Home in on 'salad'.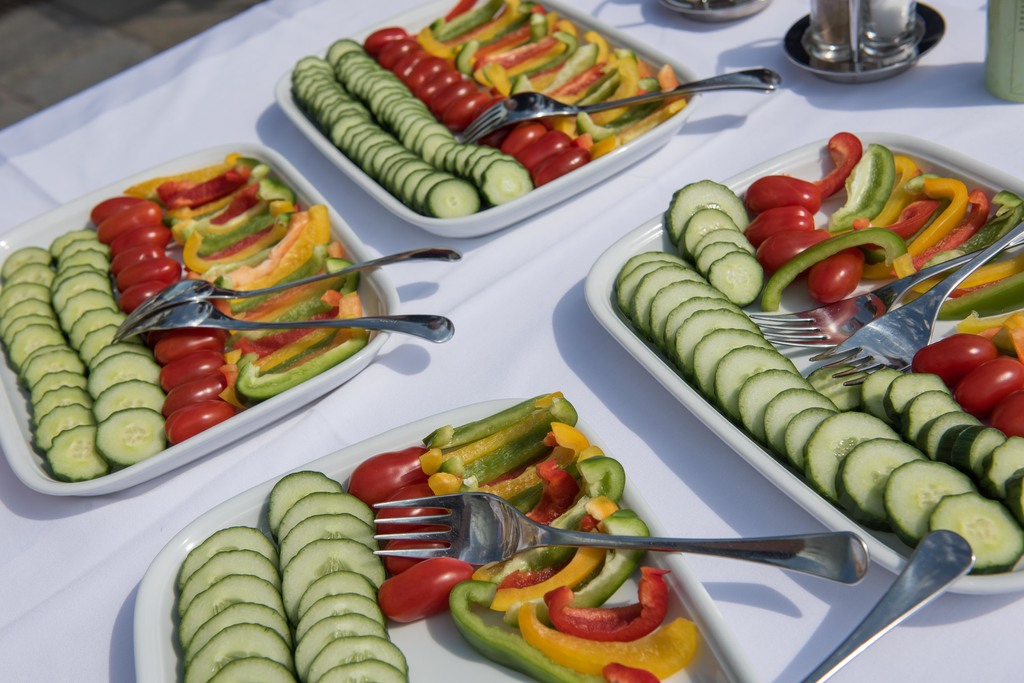
Homed in at rect(291, 0, 692, 215).
